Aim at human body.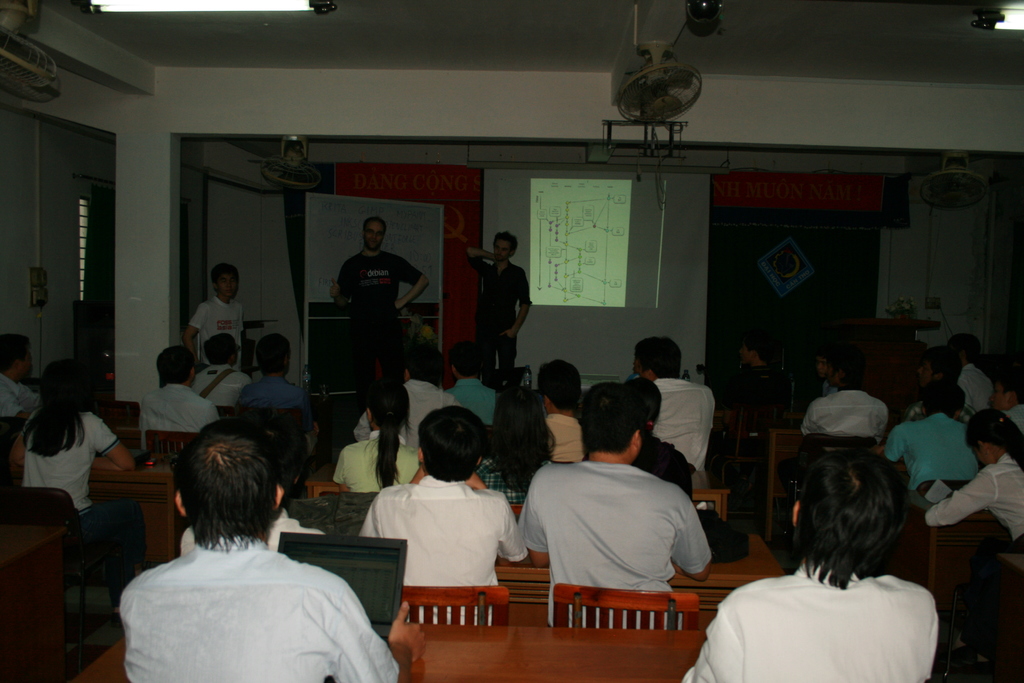
Aimed at box(885, 350, 979, 430).
